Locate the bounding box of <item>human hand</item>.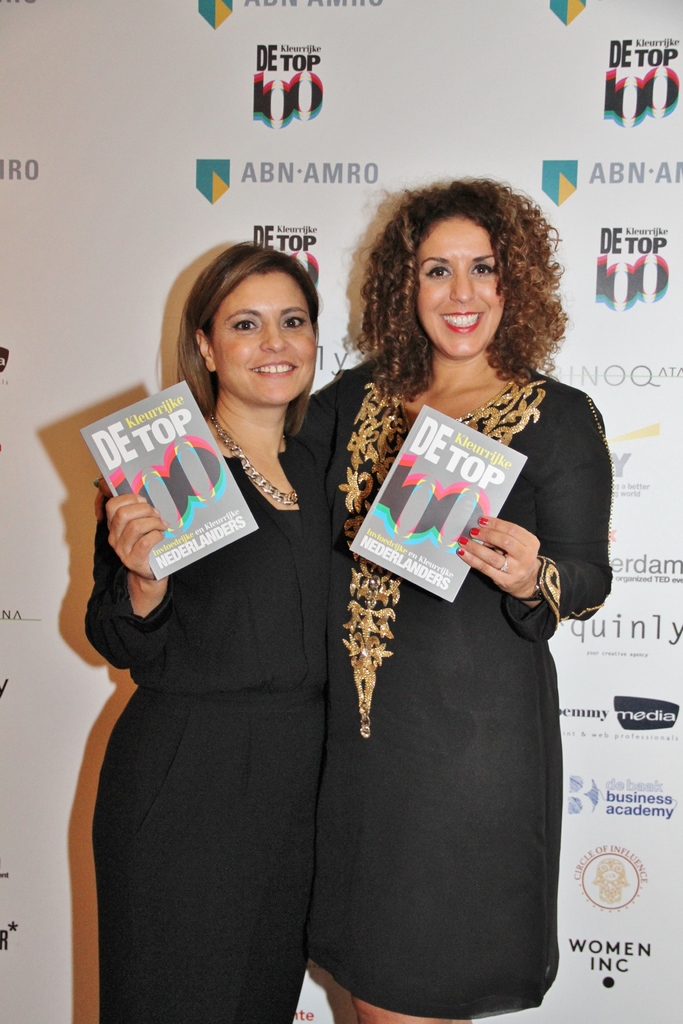
Bounding box: left=106, top=494, right=172, bottom=579.
